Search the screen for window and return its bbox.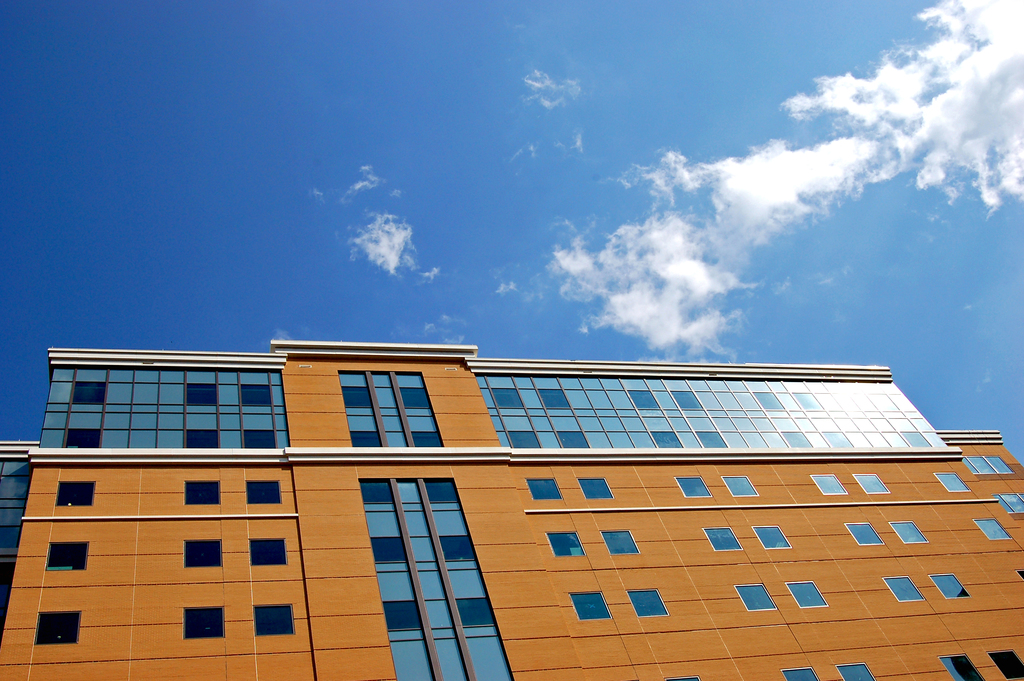
Found: pyautogui.locateOnScreen(788, 666, 817, 680).
